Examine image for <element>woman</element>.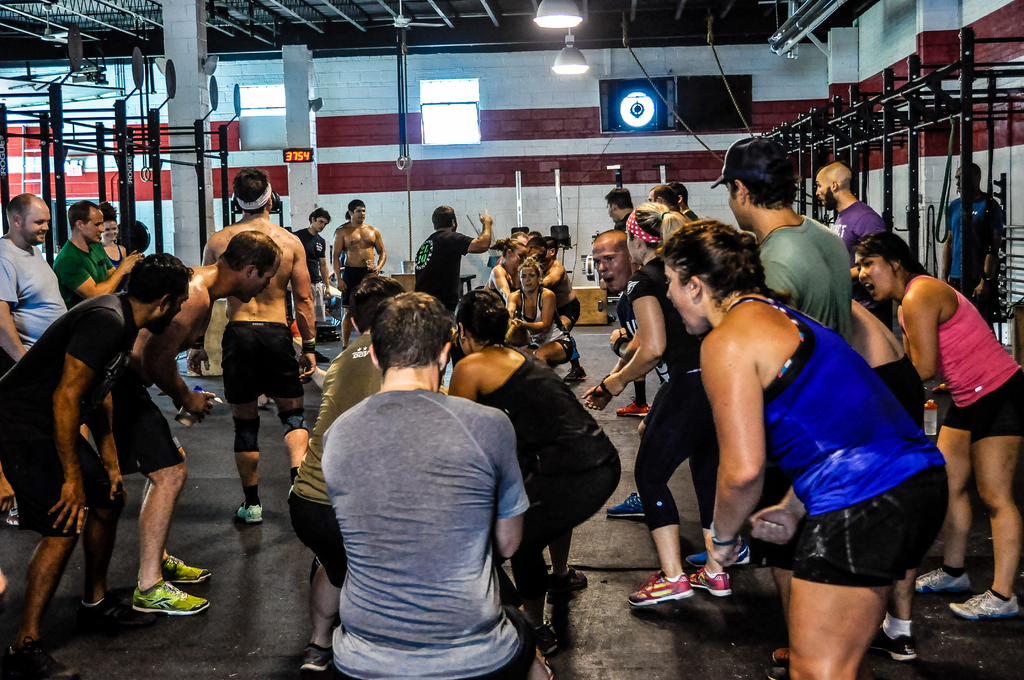
Examination result: [691, 208, 933, 674].
